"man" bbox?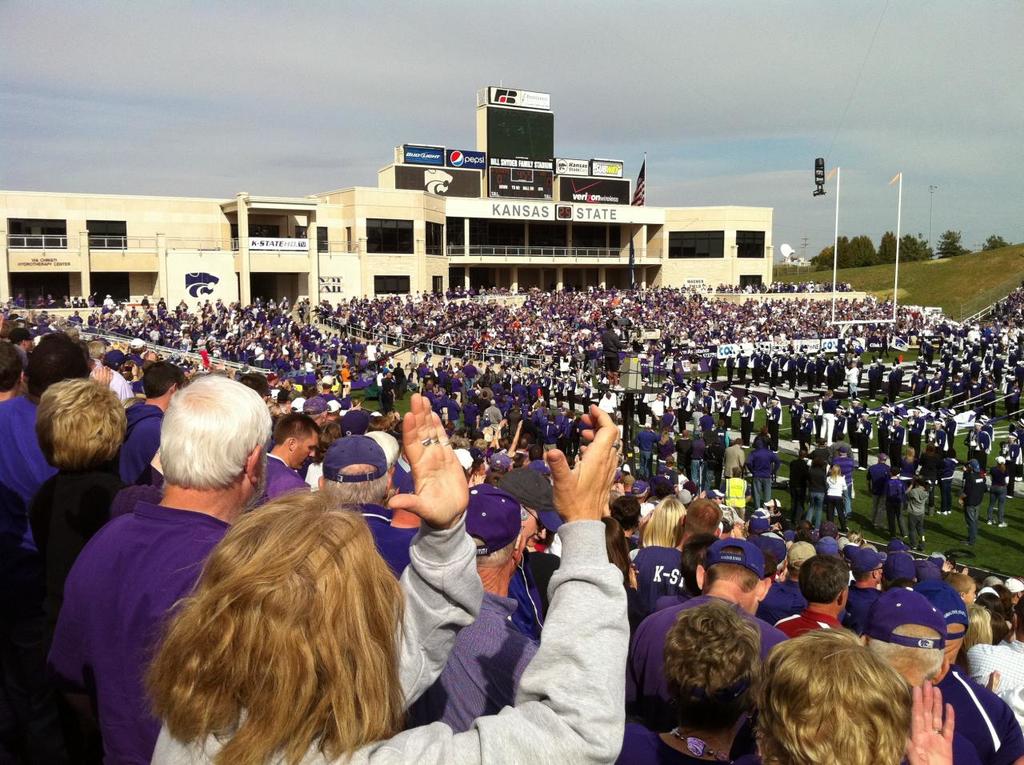
(x1=6, y1=325, x2=37, y2=363)
